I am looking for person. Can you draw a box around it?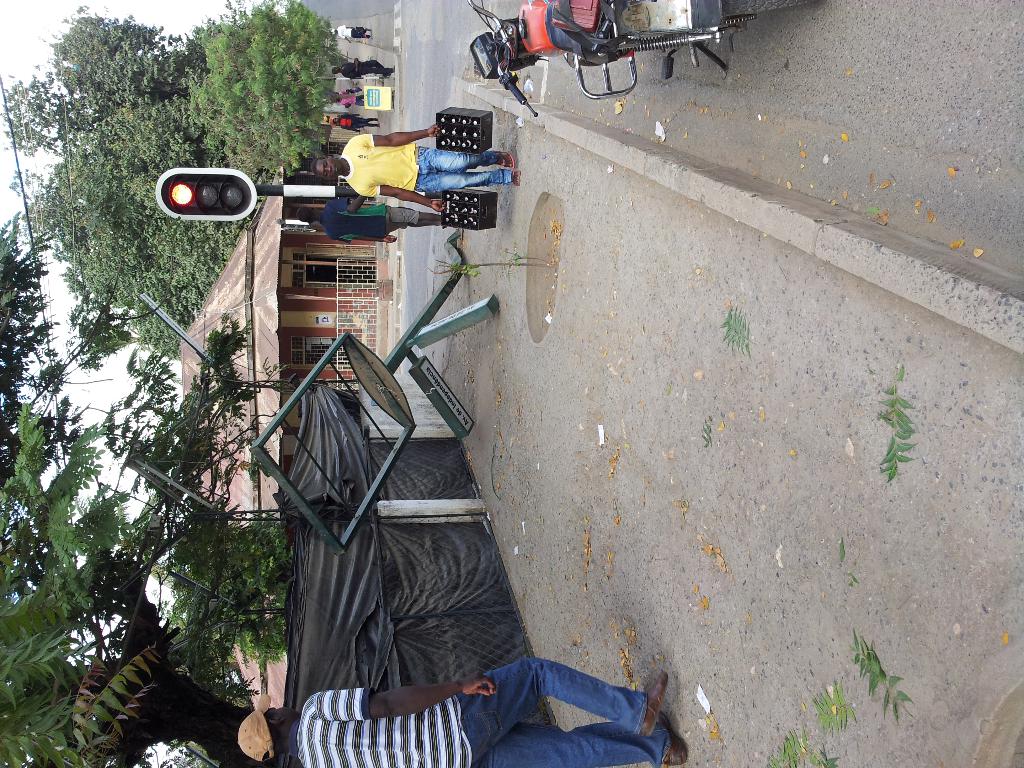
Sure, the bounding box is (323,111,382,135).
